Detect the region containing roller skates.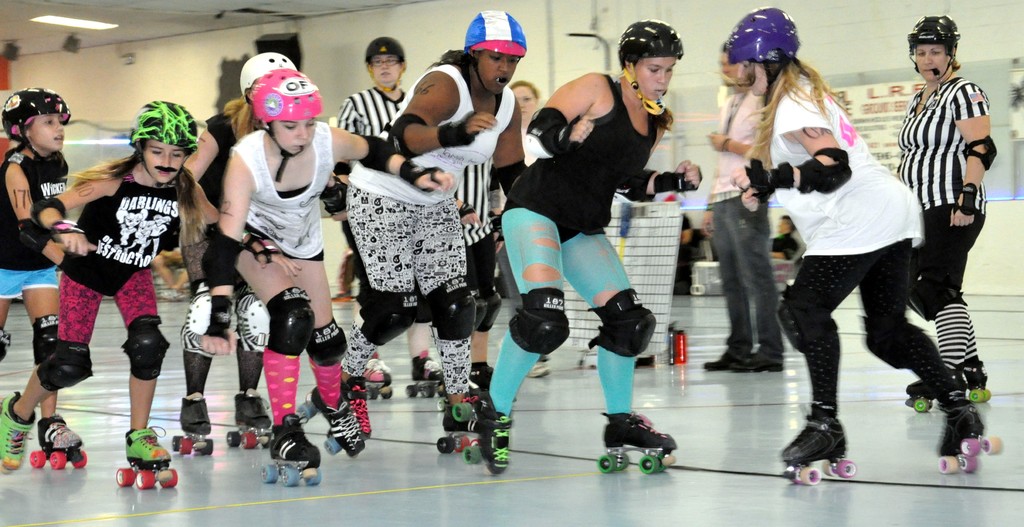
{"x1": 940, "y1": 391, "x2": 1004, "y2": 476}.
